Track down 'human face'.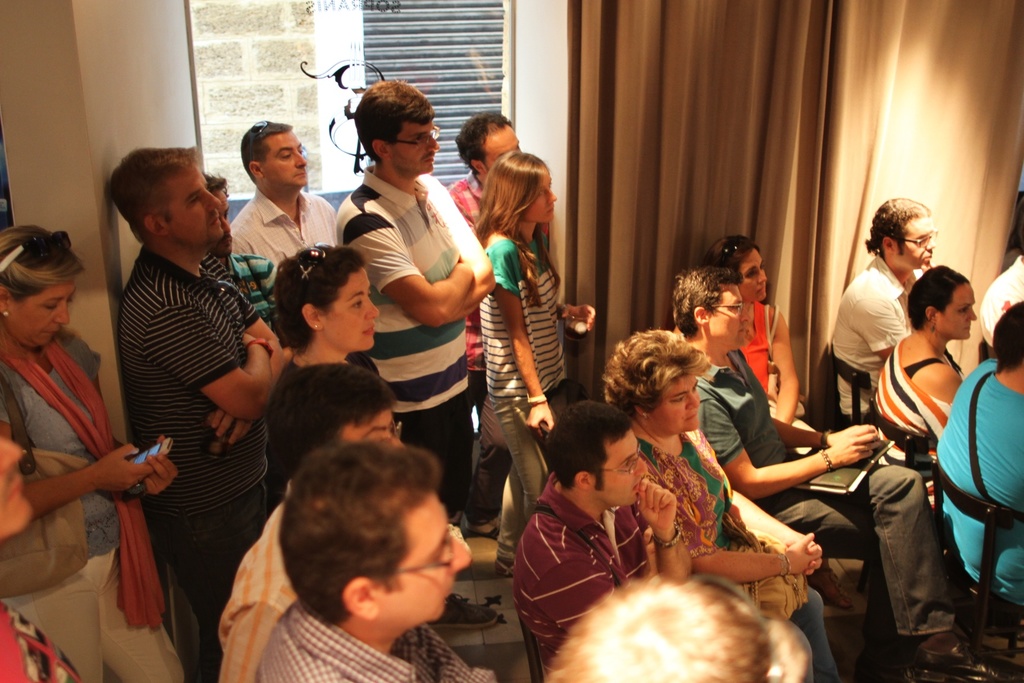
Tracked to 388, 124, 440, 177.
